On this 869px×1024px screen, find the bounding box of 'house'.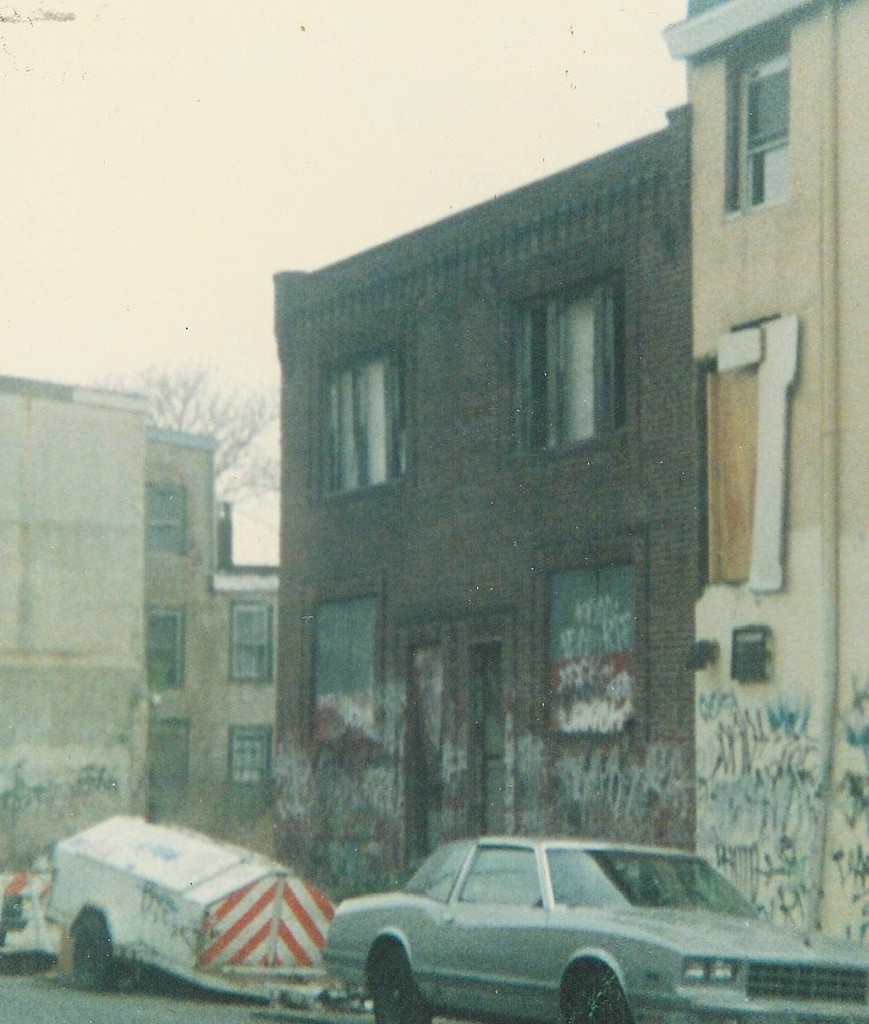
Bounding box: <bbox>0, 374, 276, 973</bbox>.
